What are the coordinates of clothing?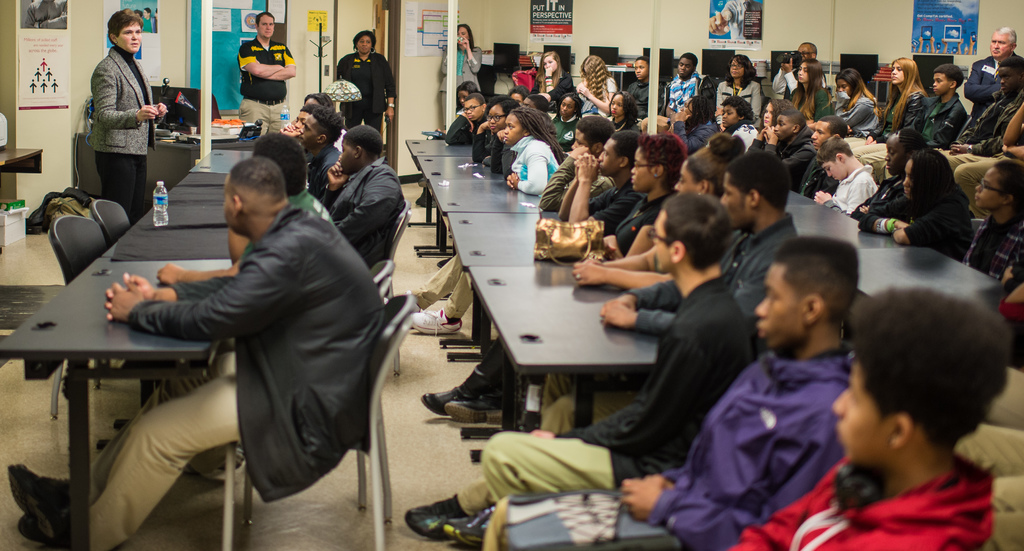
left=876, top=84, right=924, bottom=136.
